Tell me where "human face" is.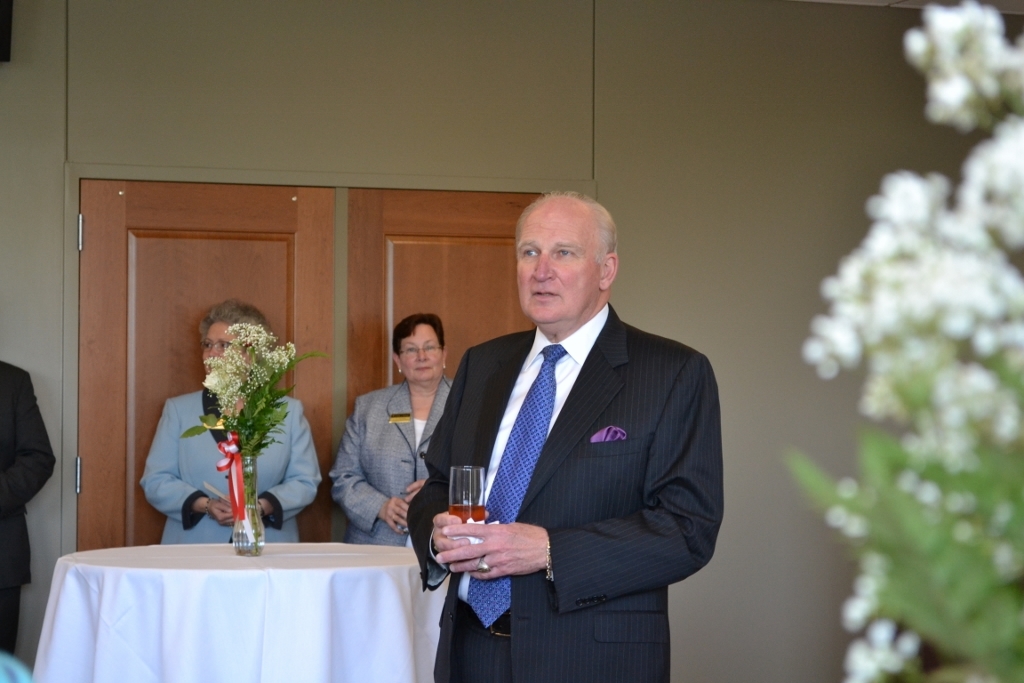
"human face" is at 520,217,598,324.
